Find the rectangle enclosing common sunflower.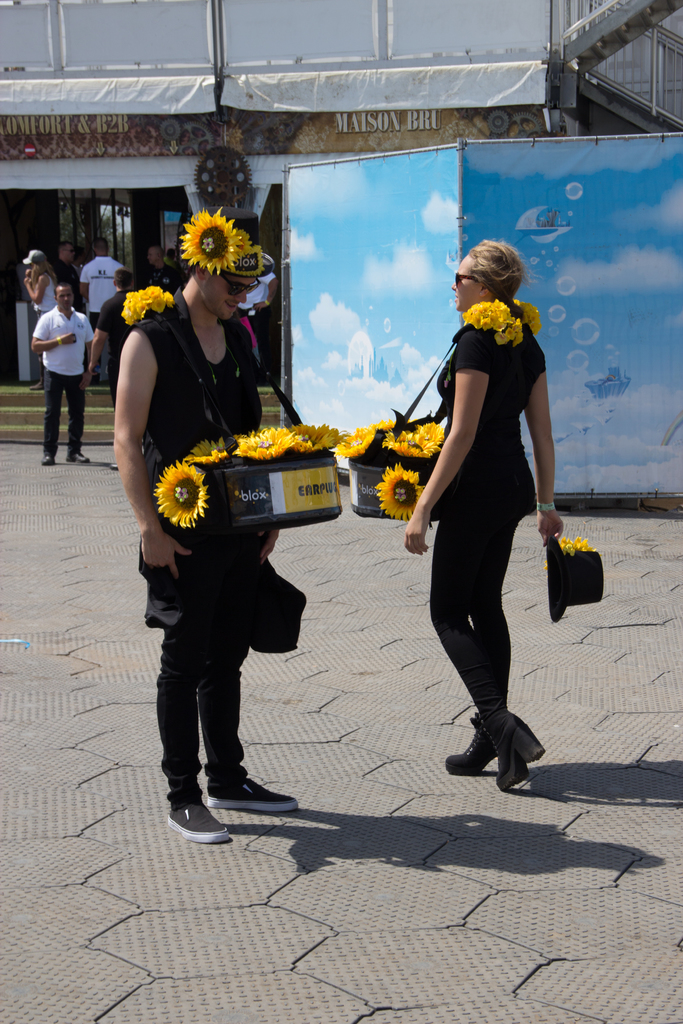
bbox=(390, 423, 442, 456).
